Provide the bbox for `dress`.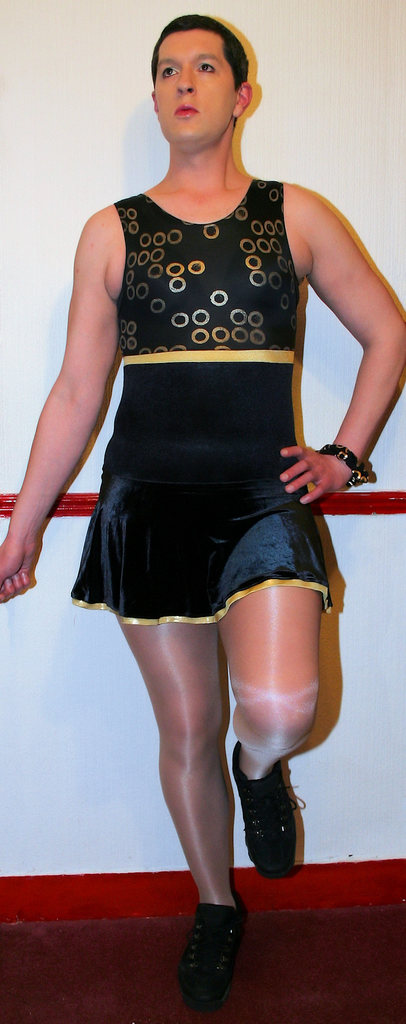
{"x1": 60, "y1": 151, "x2": 352, "y2": 654}.
